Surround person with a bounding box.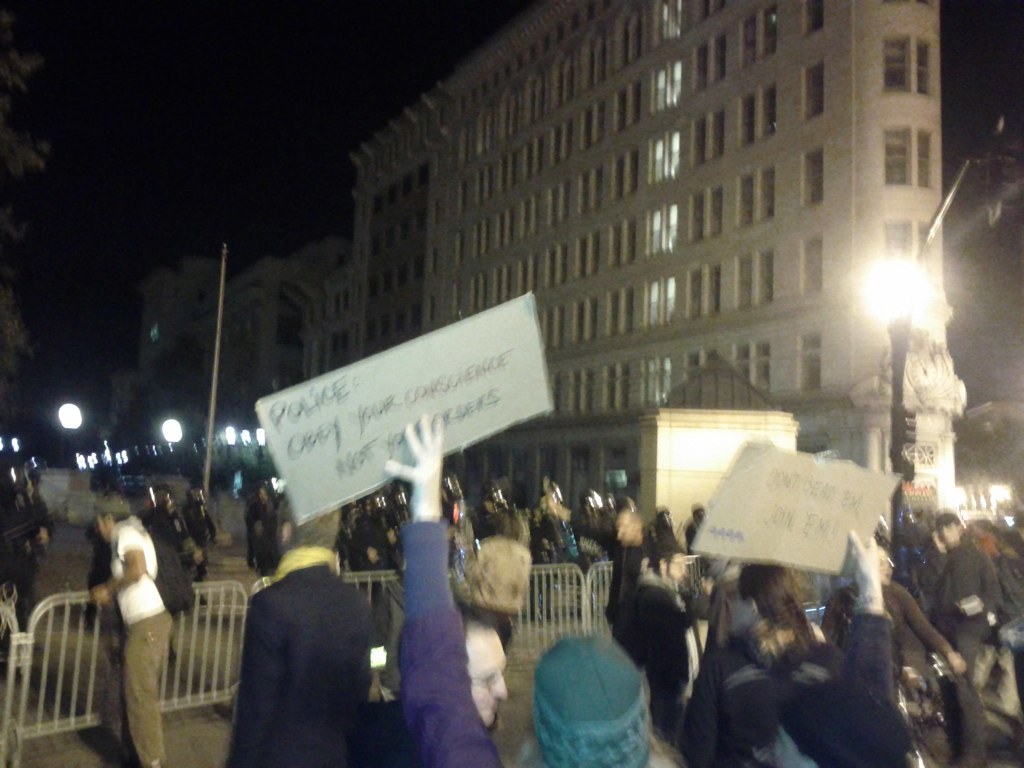
l=382, t=408, r=650, b=765.
